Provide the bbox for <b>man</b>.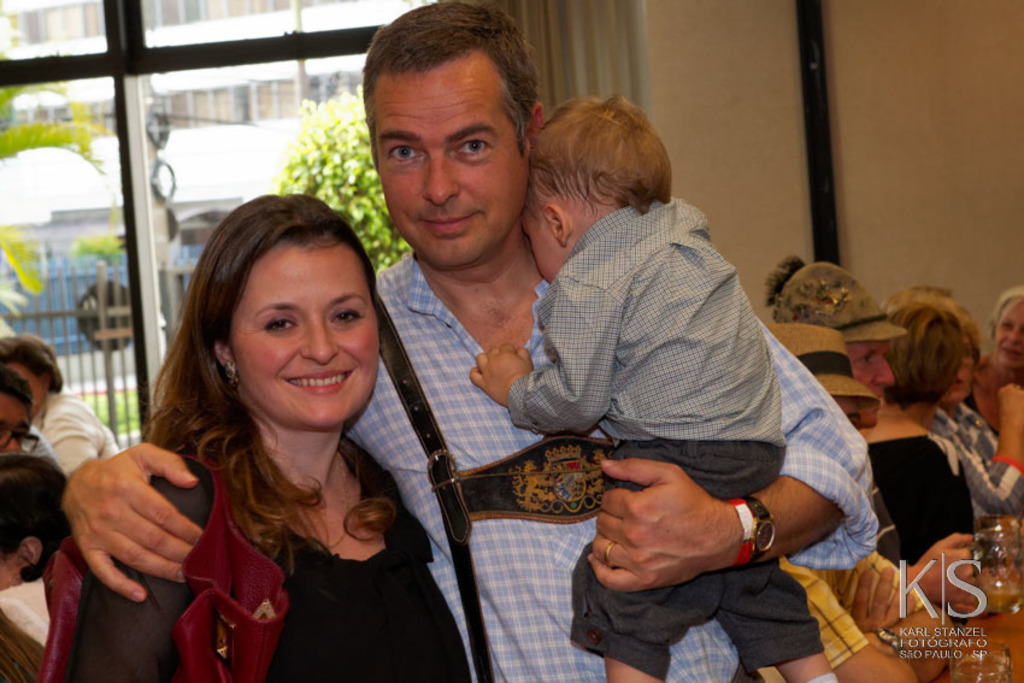
left=0, top=367, right=43, bottom=457.
